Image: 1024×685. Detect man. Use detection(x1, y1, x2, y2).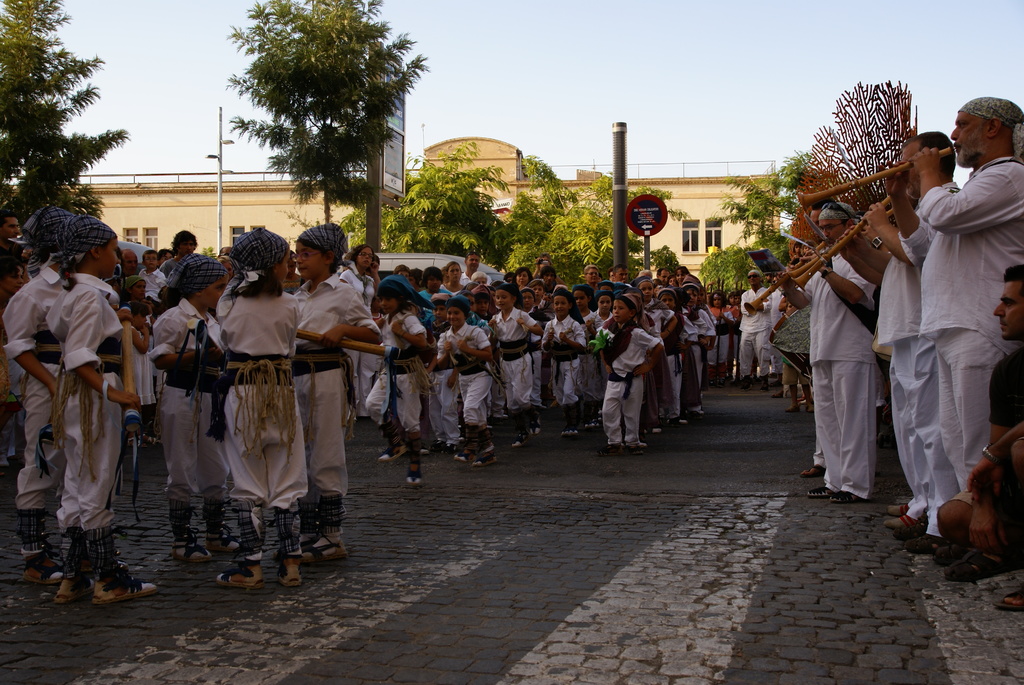
detection(863, 111, 964, 537).
